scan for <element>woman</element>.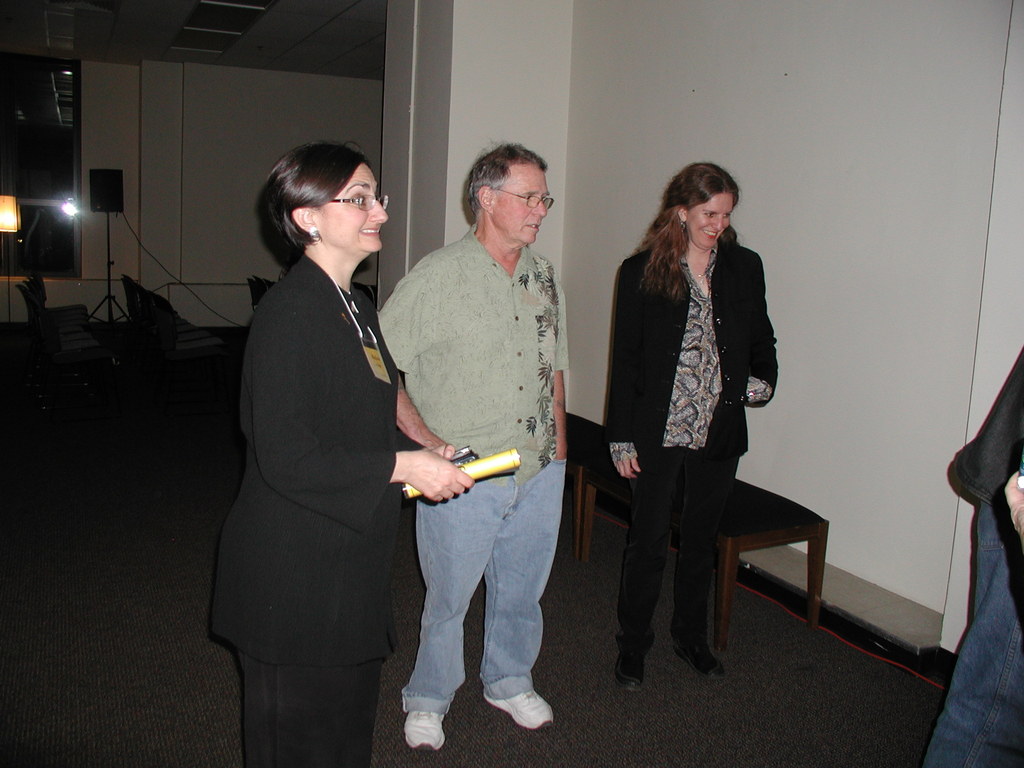
Scan result: BBox(220, 117, 432, 764).
